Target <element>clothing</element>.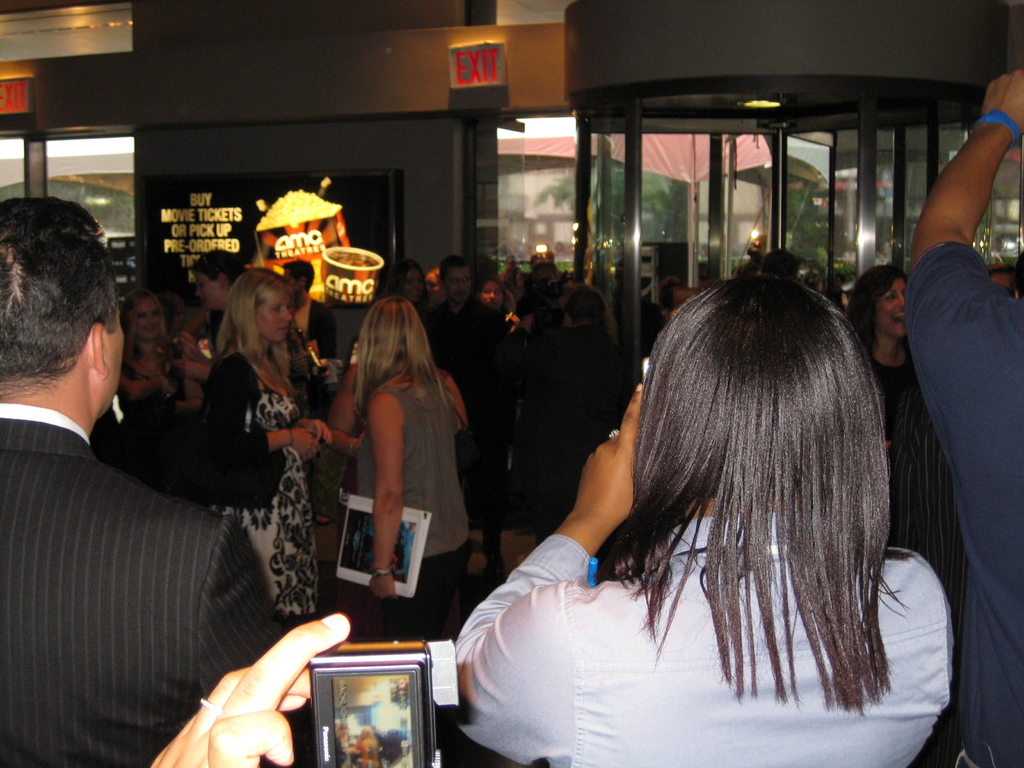
Target region: rect(204, 344, 315, 621).
